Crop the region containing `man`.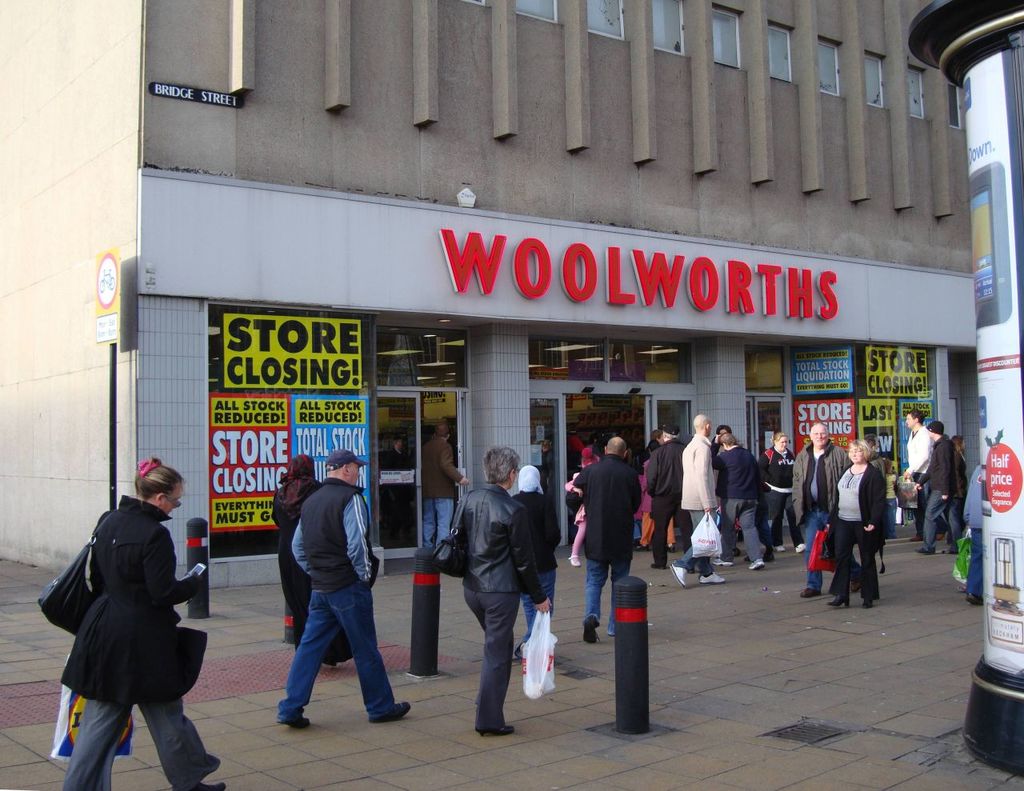
Crop region: <box>914,419,958,552</box>.
